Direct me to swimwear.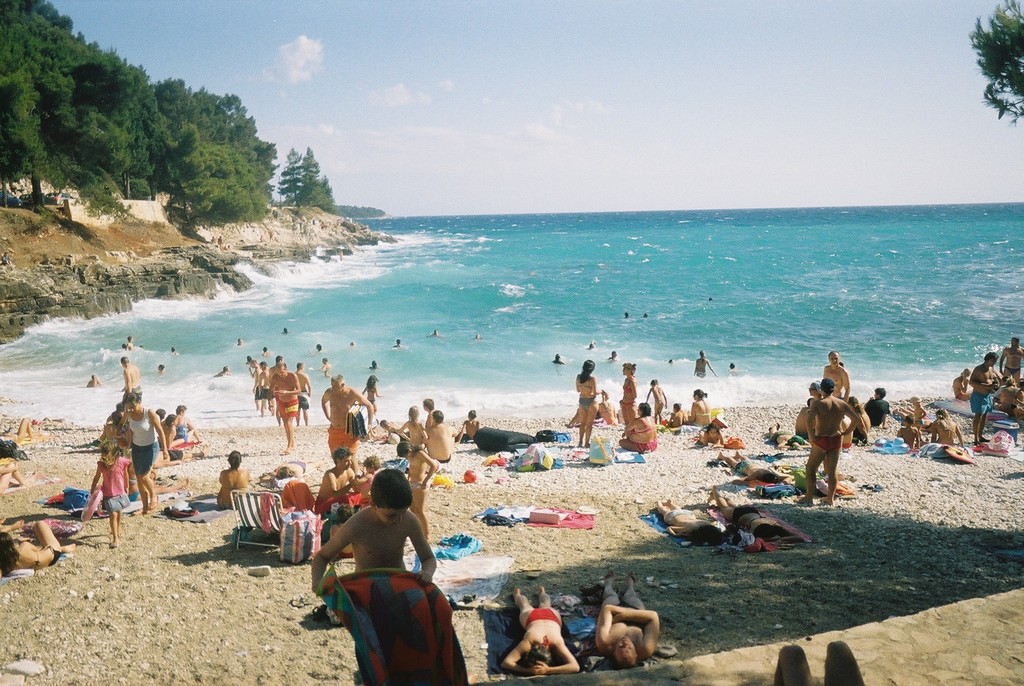
Direction: x1=578 y1=381 x2=597 y2=397.
